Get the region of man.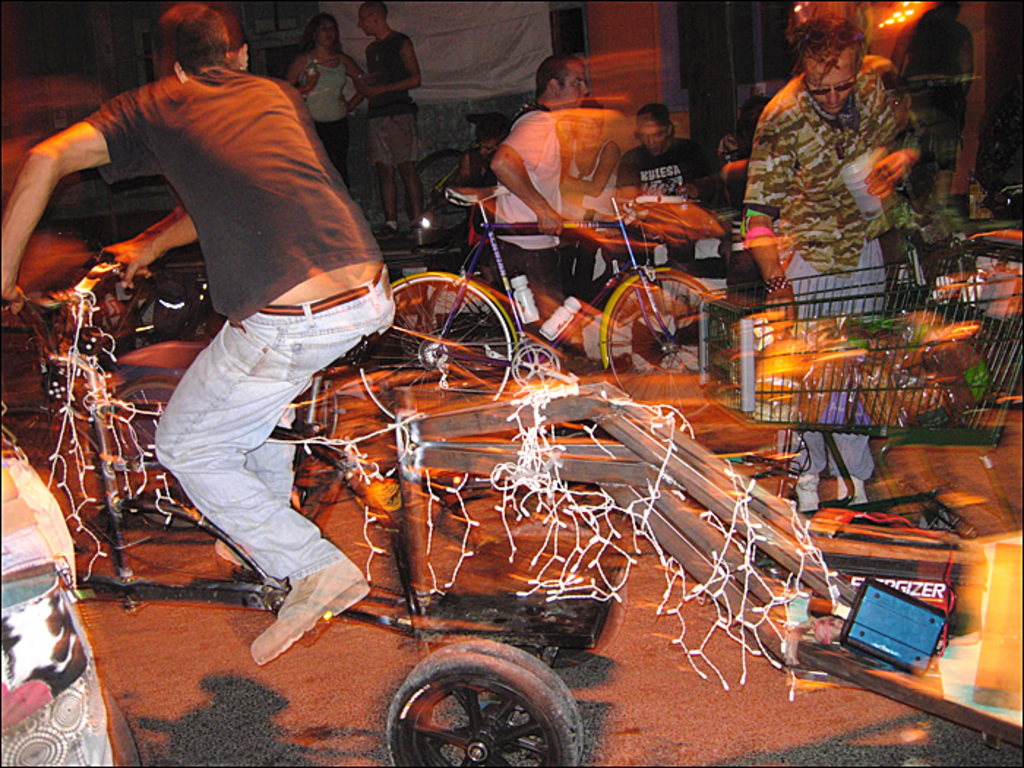
<region>748, 12, 935, 521</region>.
